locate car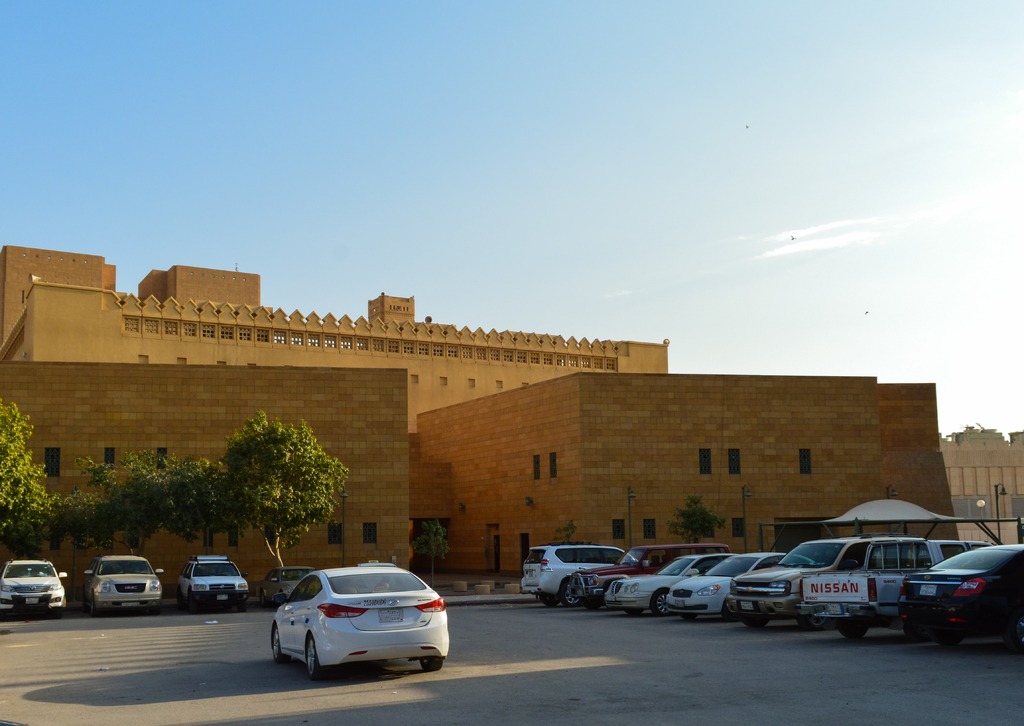
<region>515, 543, 643, 615</region>
